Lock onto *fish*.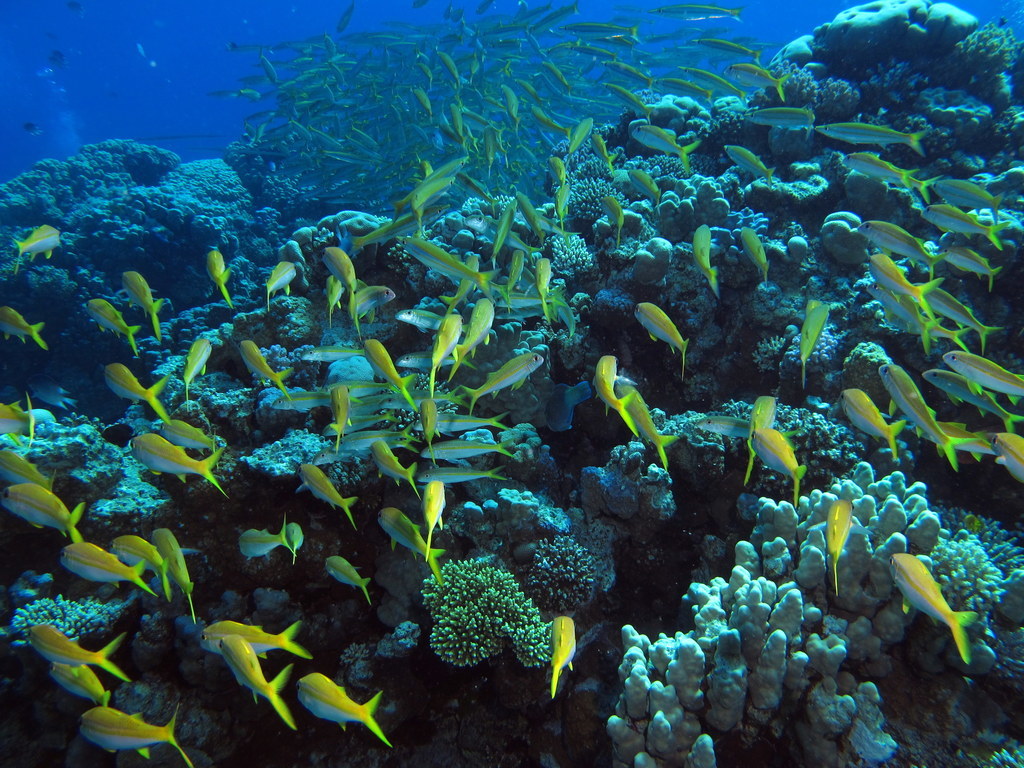
Locked: BBox(744, 414, 829, 505).
